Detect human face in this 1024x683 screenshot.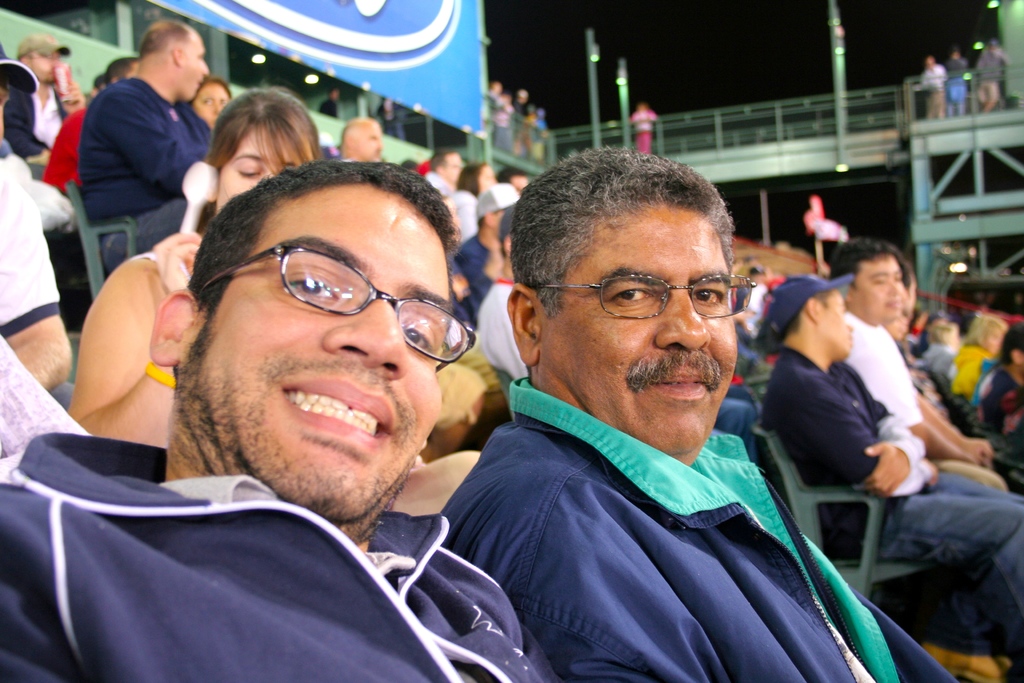
Detection: <box>214,126,301,215</box>.
